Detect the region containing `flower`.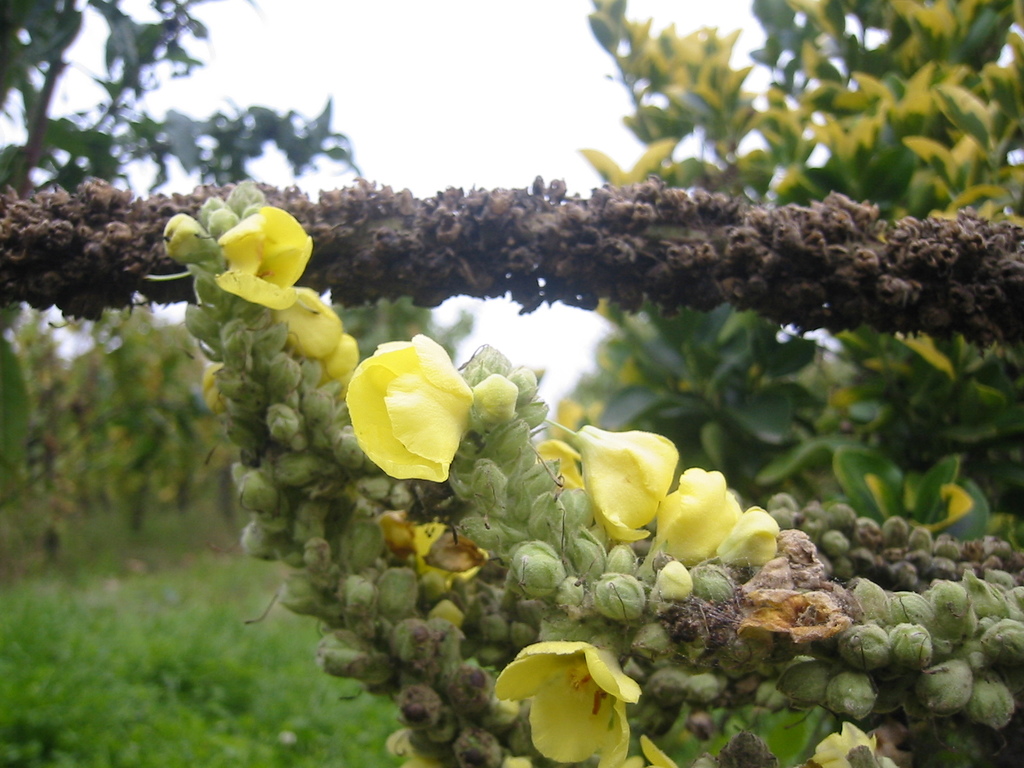
(346,324,485,490).
